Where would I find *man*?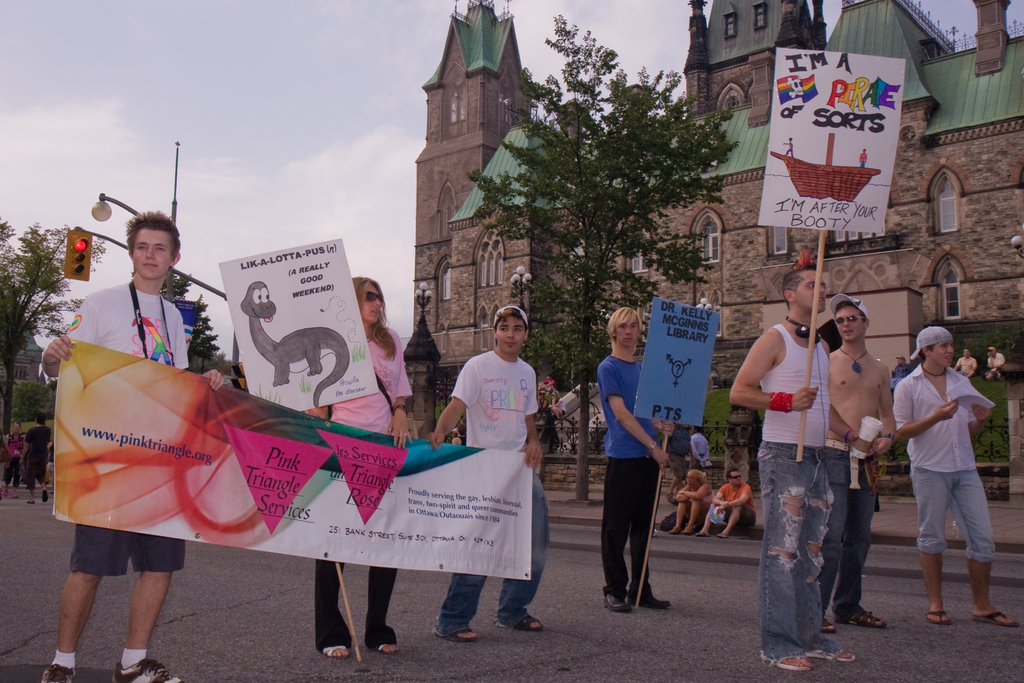
At {"left": 730, "top": 265, "right": 868, "bottom": 675}.
